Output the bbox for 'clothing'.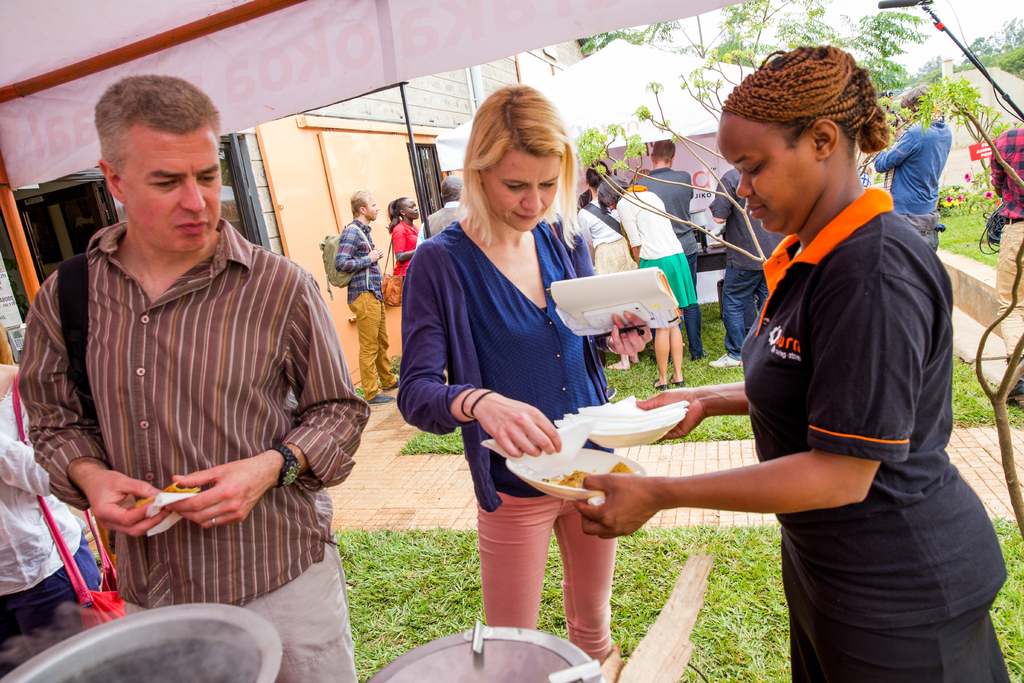
(left=387, top=218, right=422, bottom=277).
